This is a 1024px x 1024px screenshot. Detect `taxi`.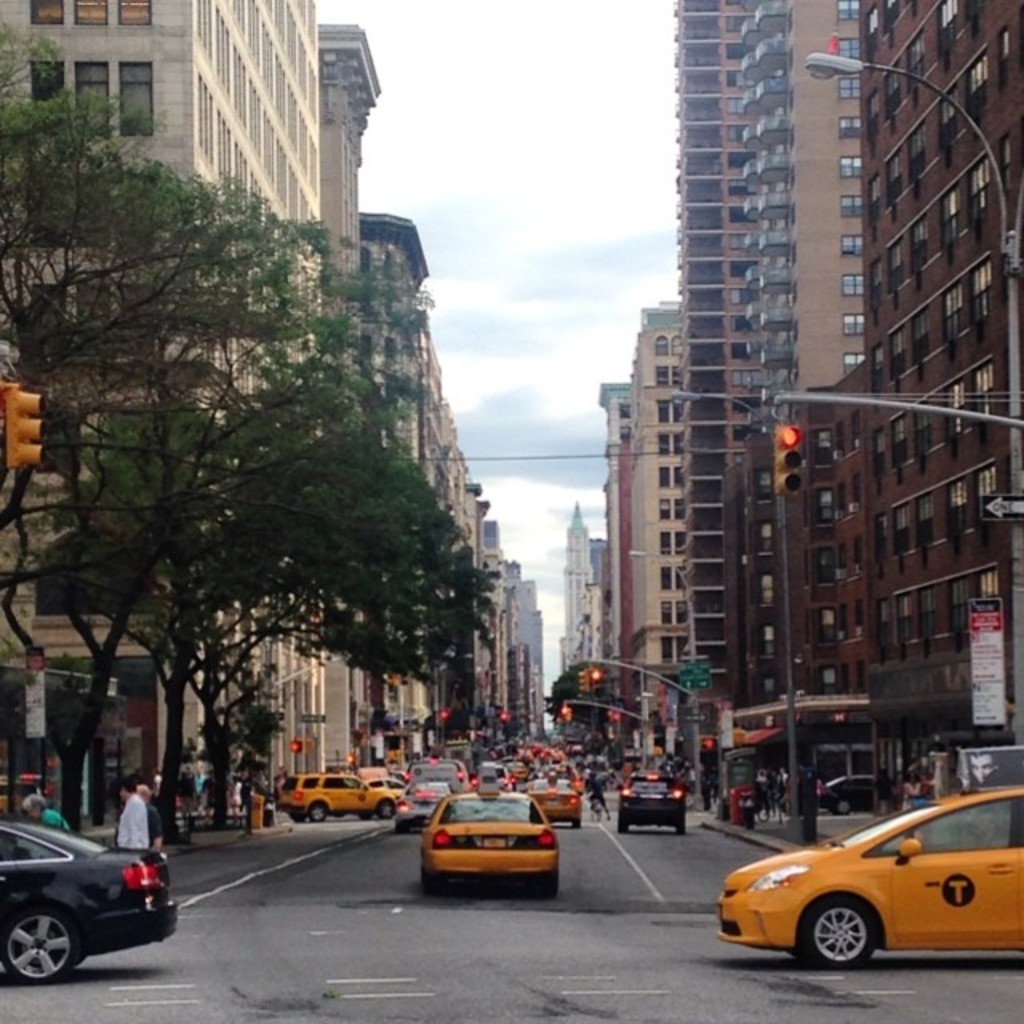
270,770,392,826.
